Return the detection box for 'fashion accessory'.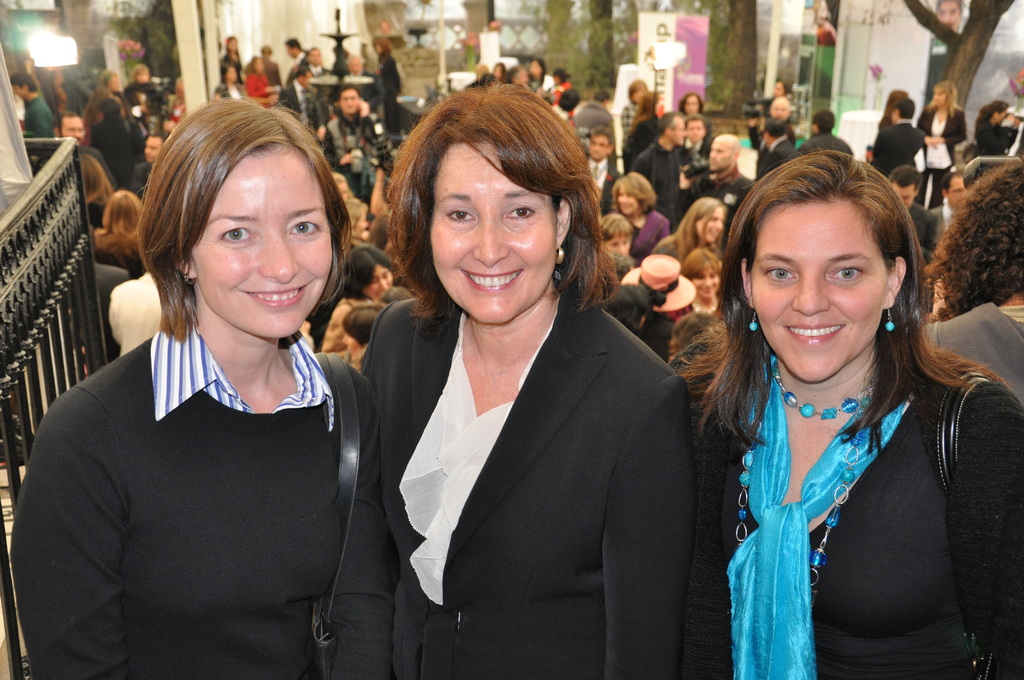
<region>775, 360, 880, 420</region>.
